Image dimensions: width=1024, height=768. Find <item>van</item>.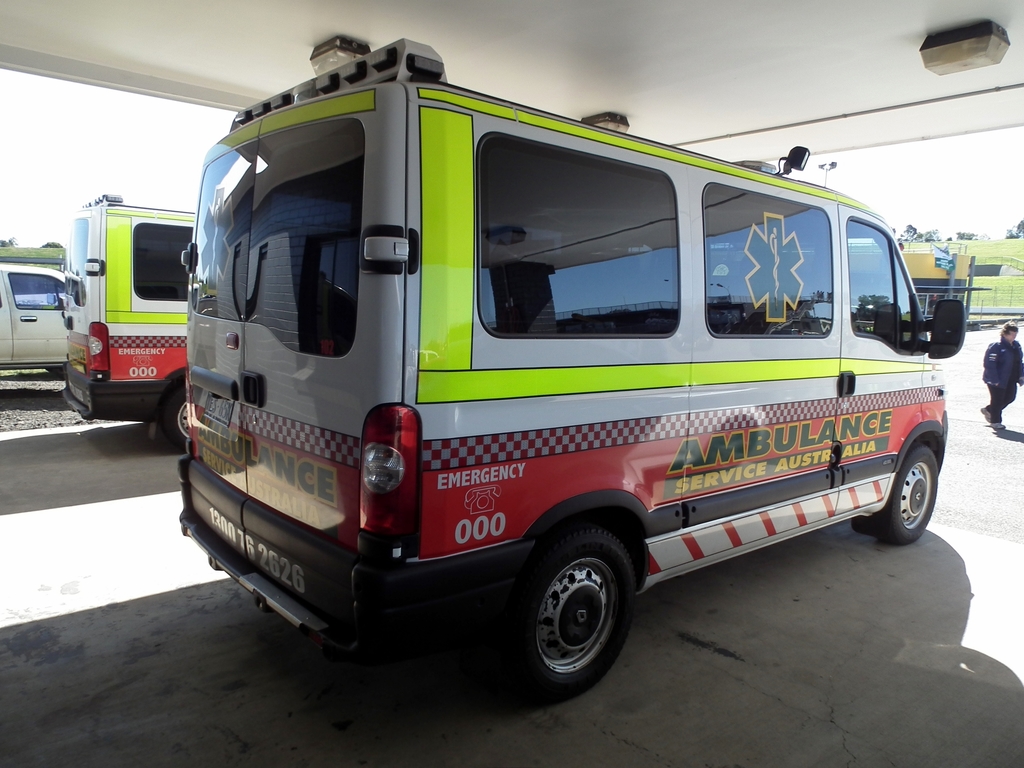
[58, 188, 198, 452].
